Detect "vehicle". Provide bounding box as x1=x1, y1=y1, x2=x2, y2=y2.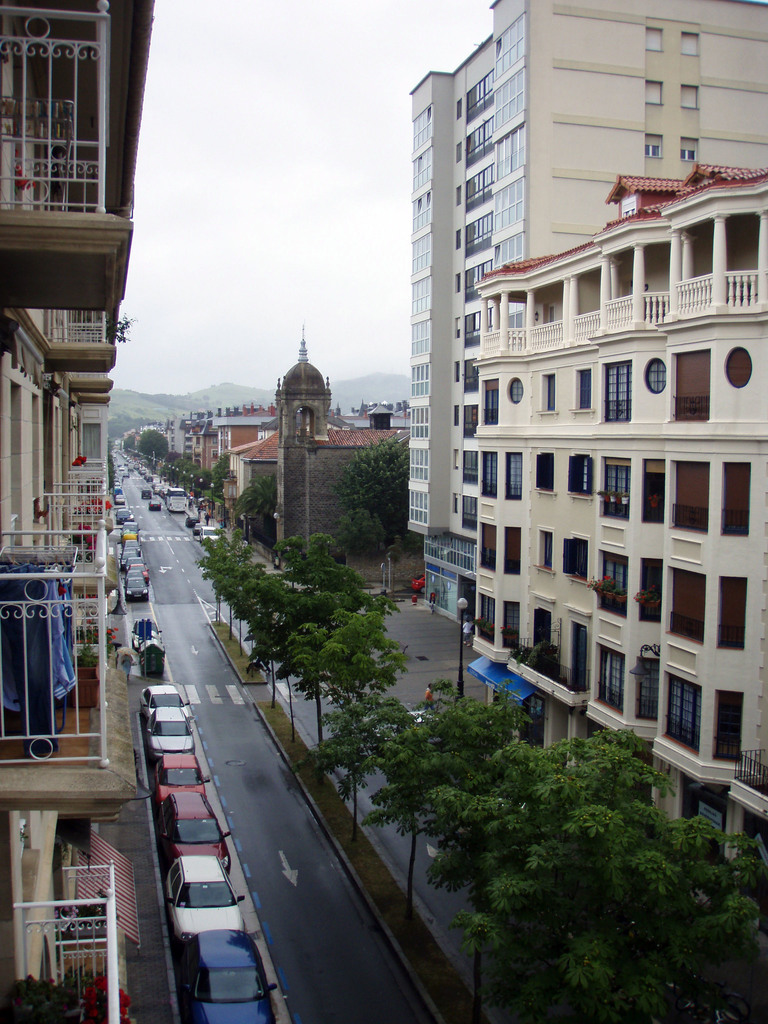
x1=131, y1=619, x2=171, y2=676.
